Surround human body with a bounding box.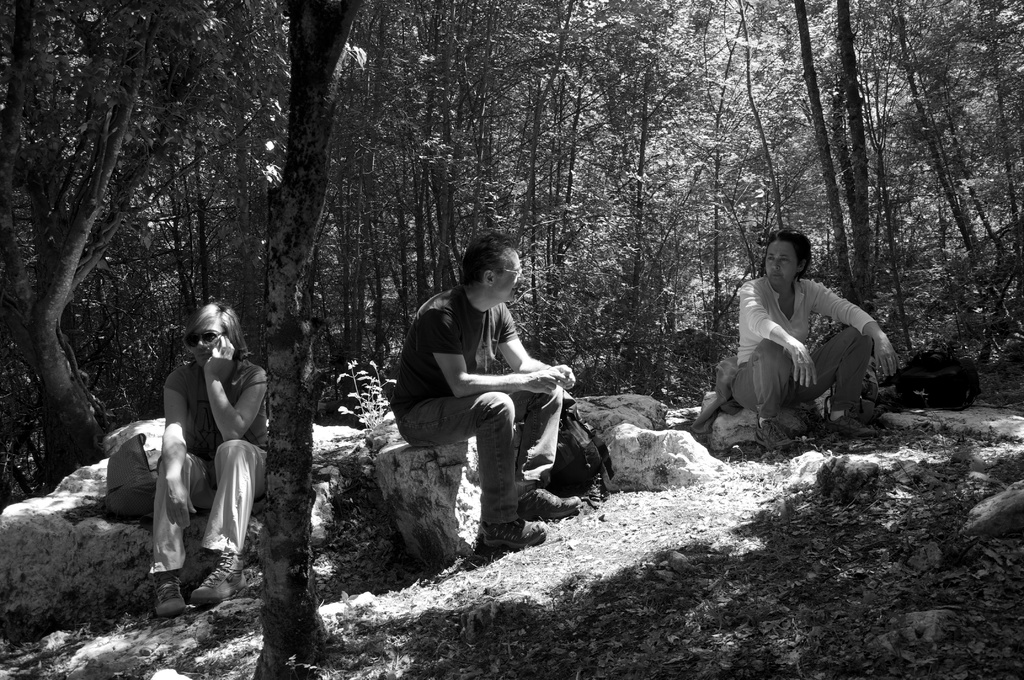
l=733, t=215, r=893, b=455.
